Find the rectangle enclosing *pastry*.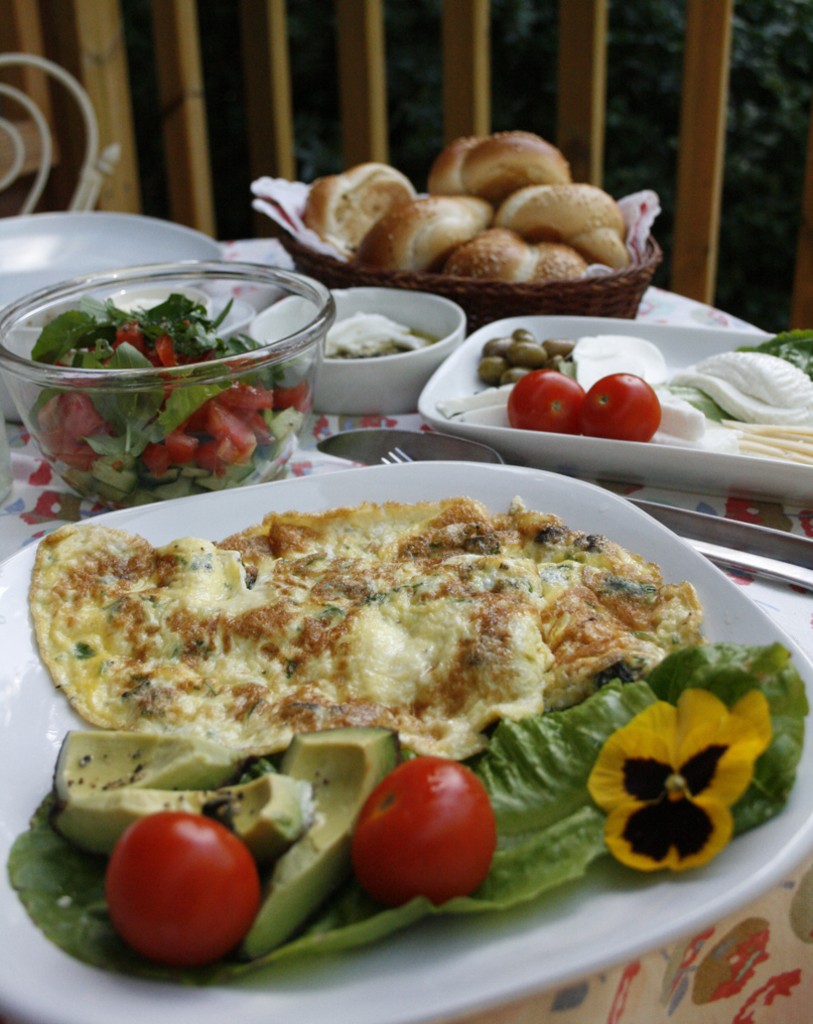
(left=5, top=486, right=704, bottom=794).
